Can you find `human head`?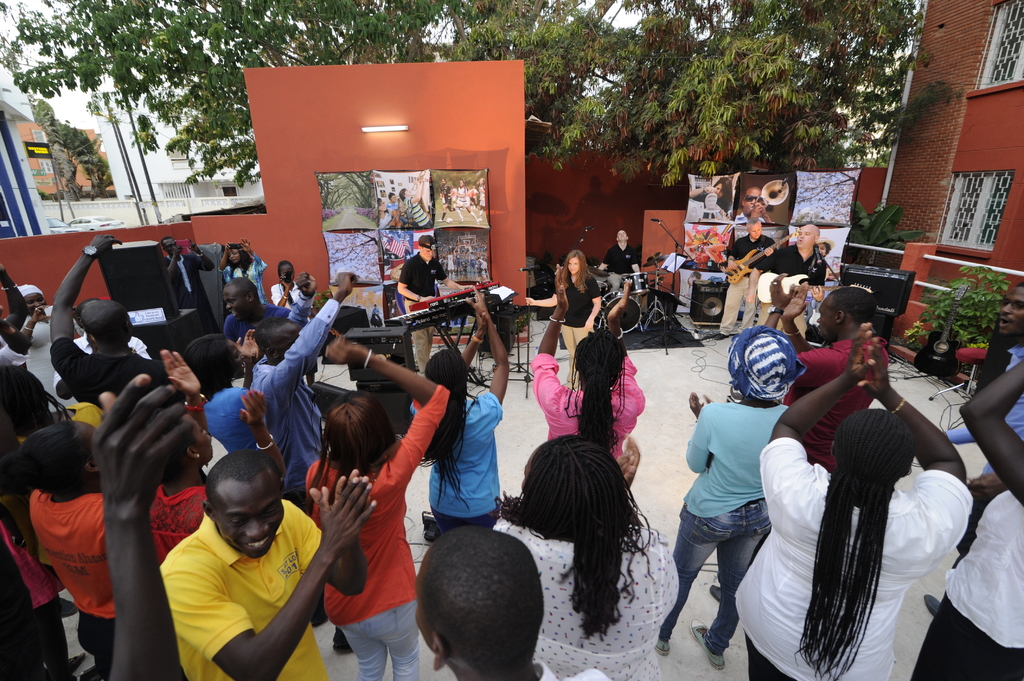
Yes, bounding box: 160/414/212/486.
